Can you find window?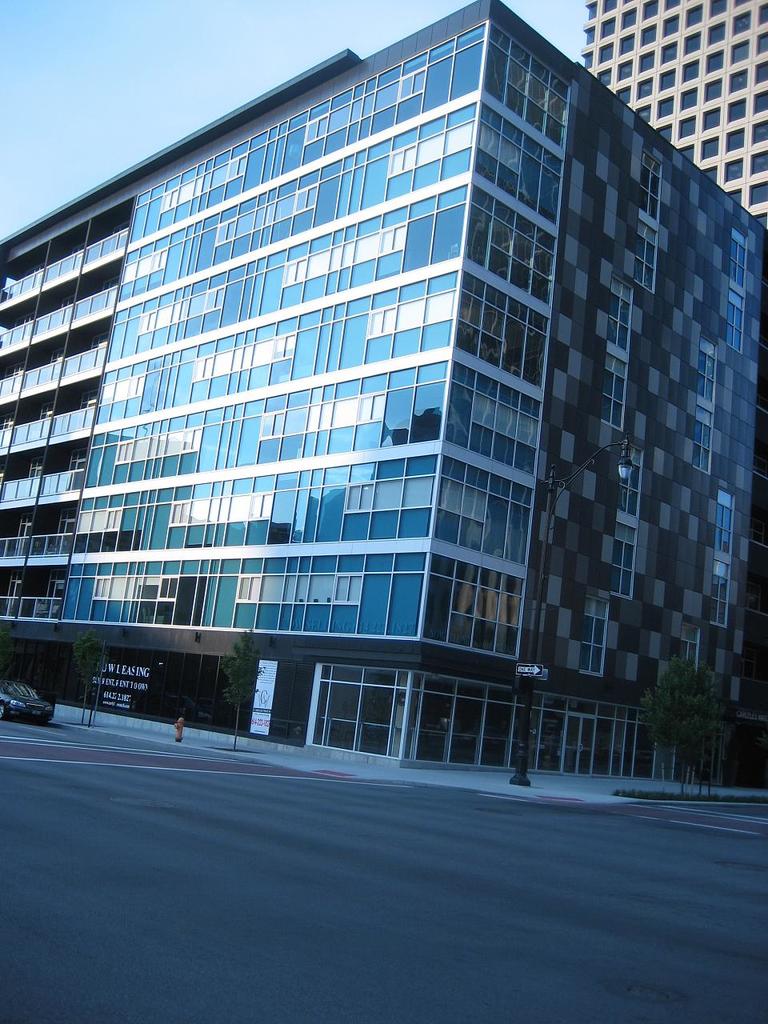
Yes, bounding box: 726/295/754/357.
